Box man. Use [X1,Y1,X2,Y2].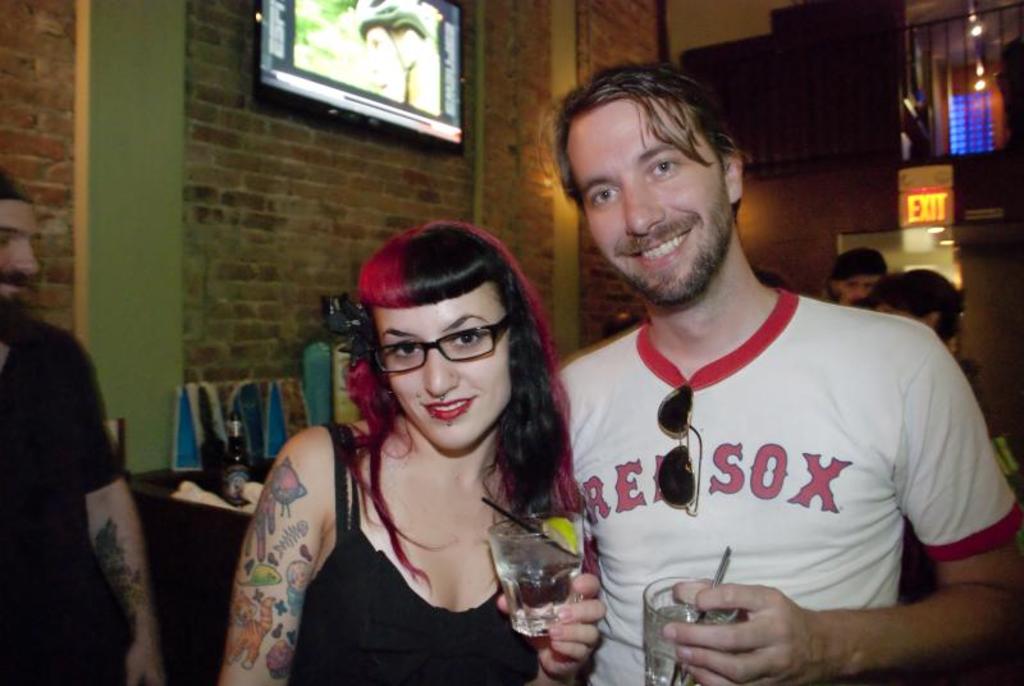
[0,160,166,685].
